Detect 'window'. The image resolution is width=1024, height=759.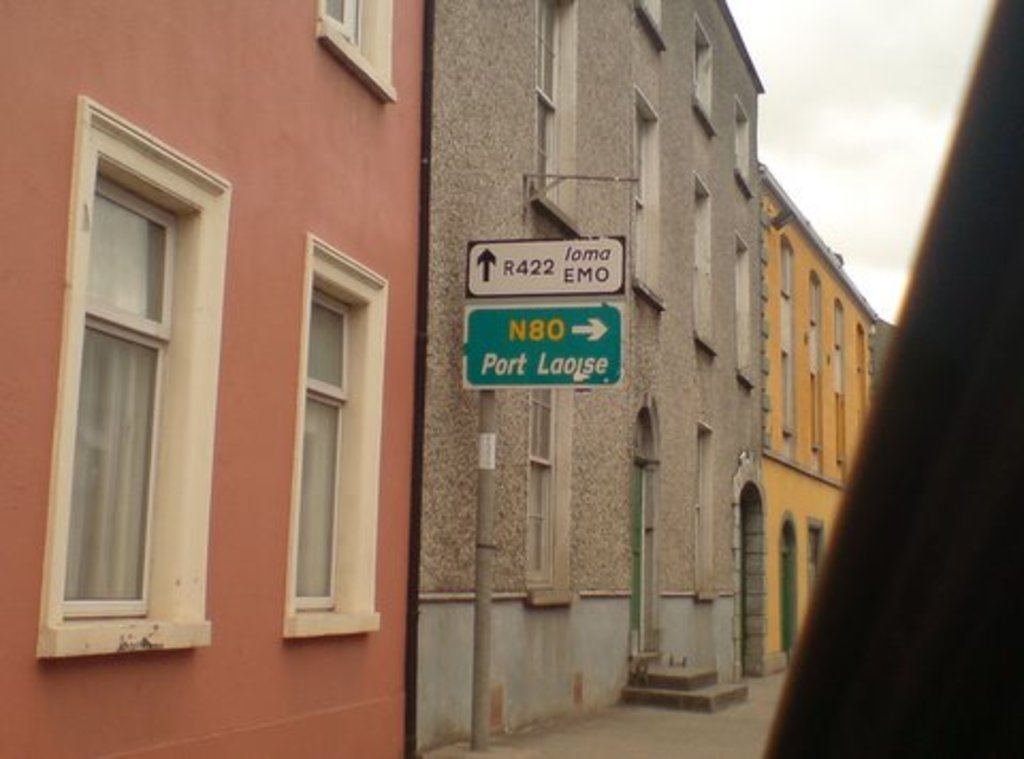
[821, 294, 851, 480].
